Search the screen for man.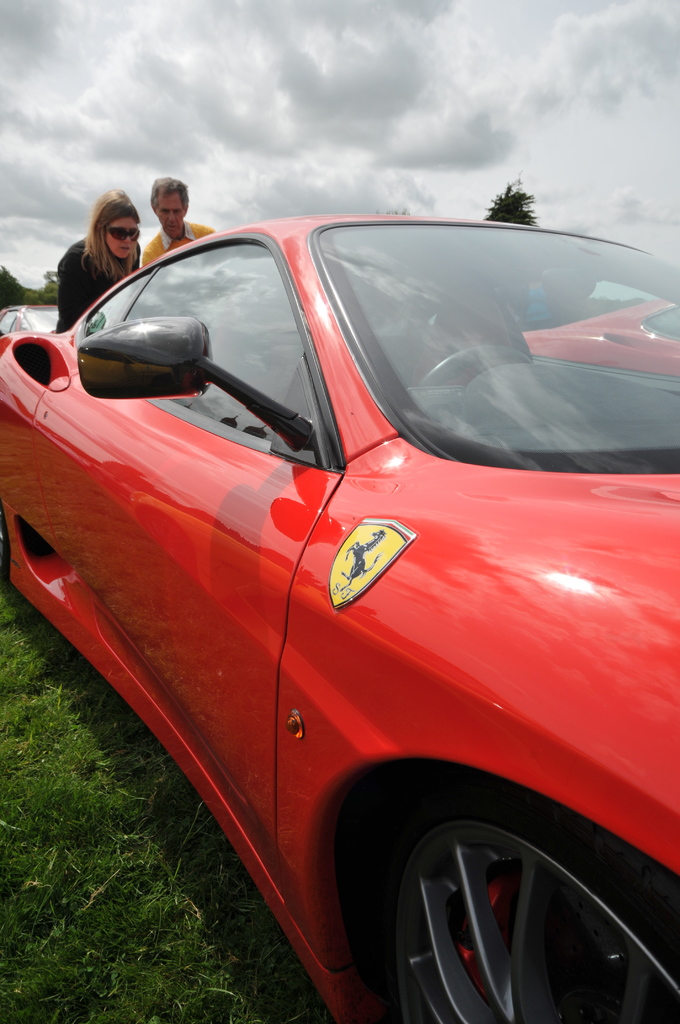
Found at rect(145, 164, 212, 257).
